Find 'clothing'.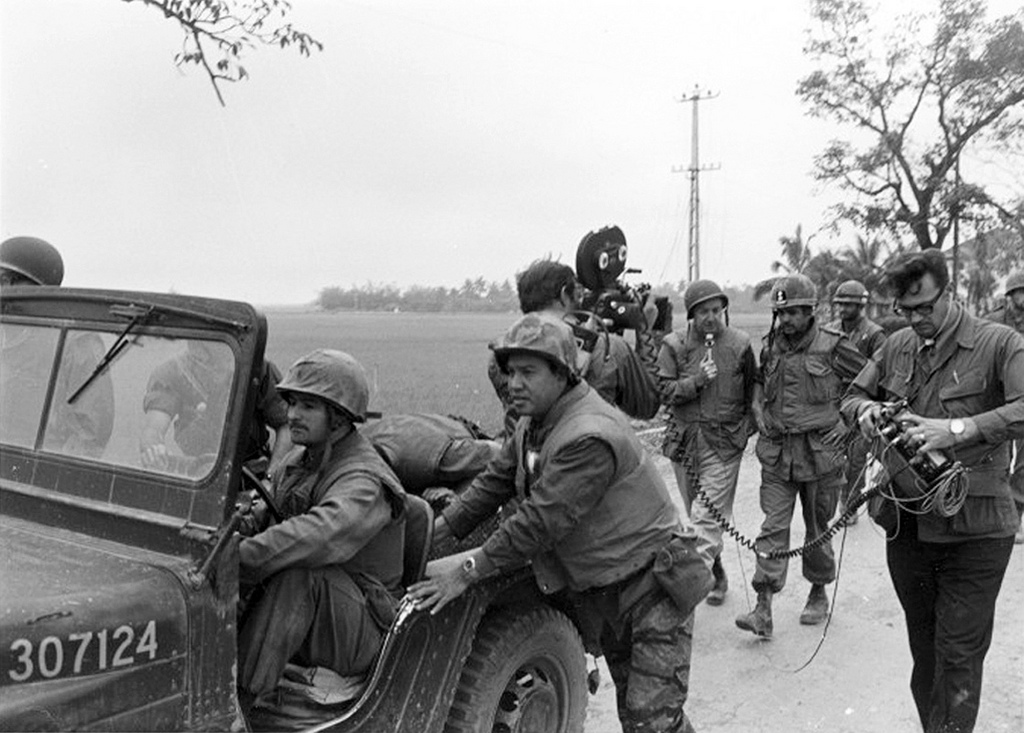
select_region(657, 326, 753, 552).
